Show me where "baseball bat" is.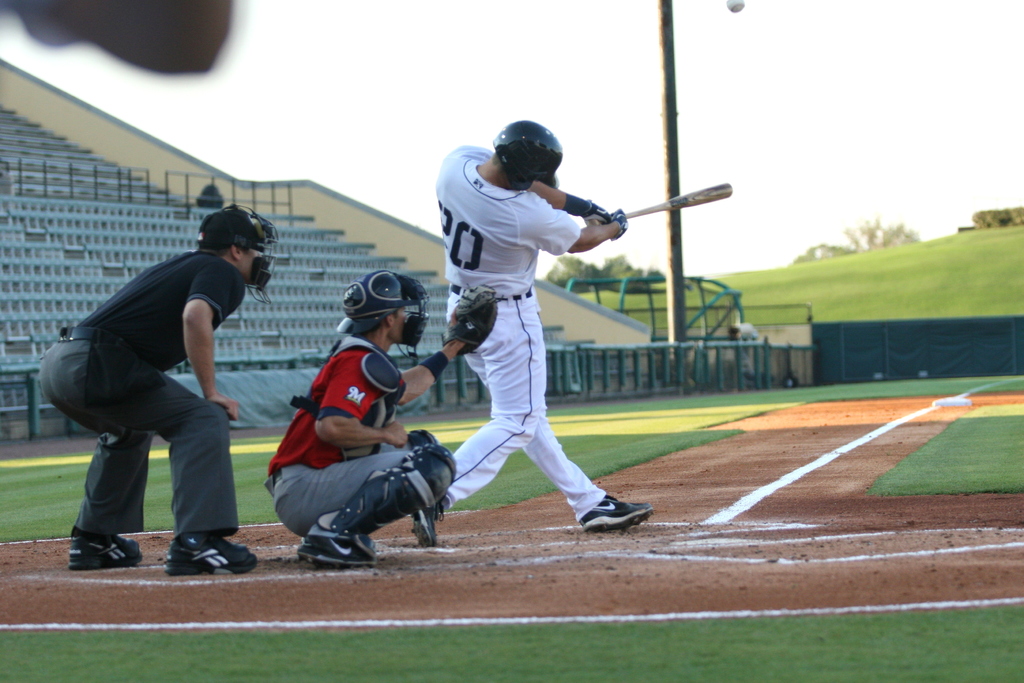
"baseball bat" is at Rect(625, 185, 733, 219).
